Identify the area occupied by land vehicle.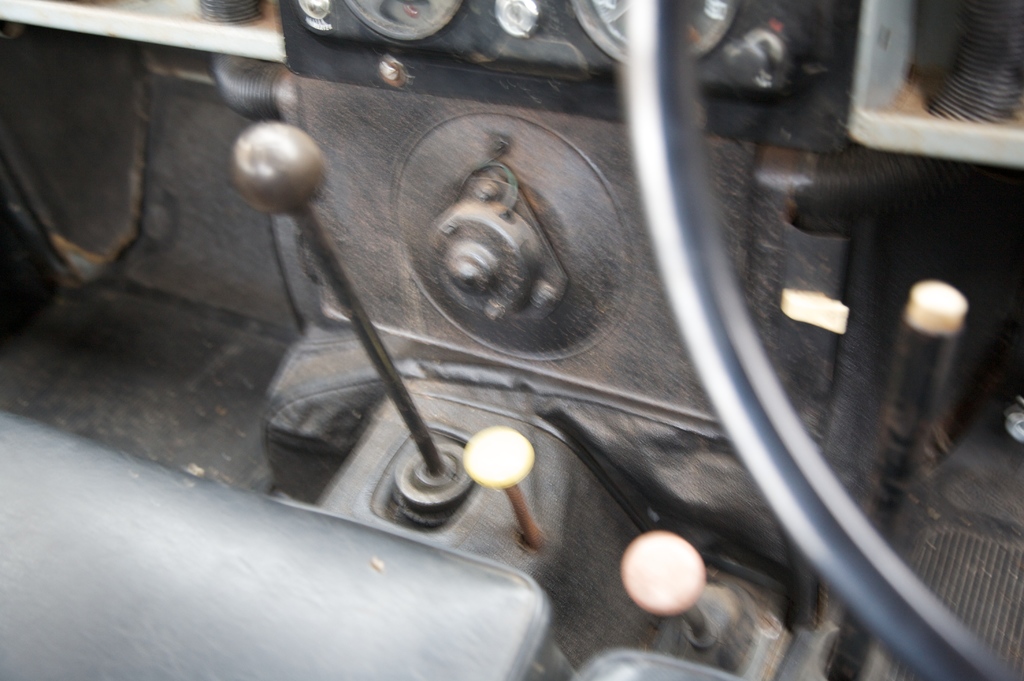
Area: [x1=0, y1=0, x2=985, y2=644].
